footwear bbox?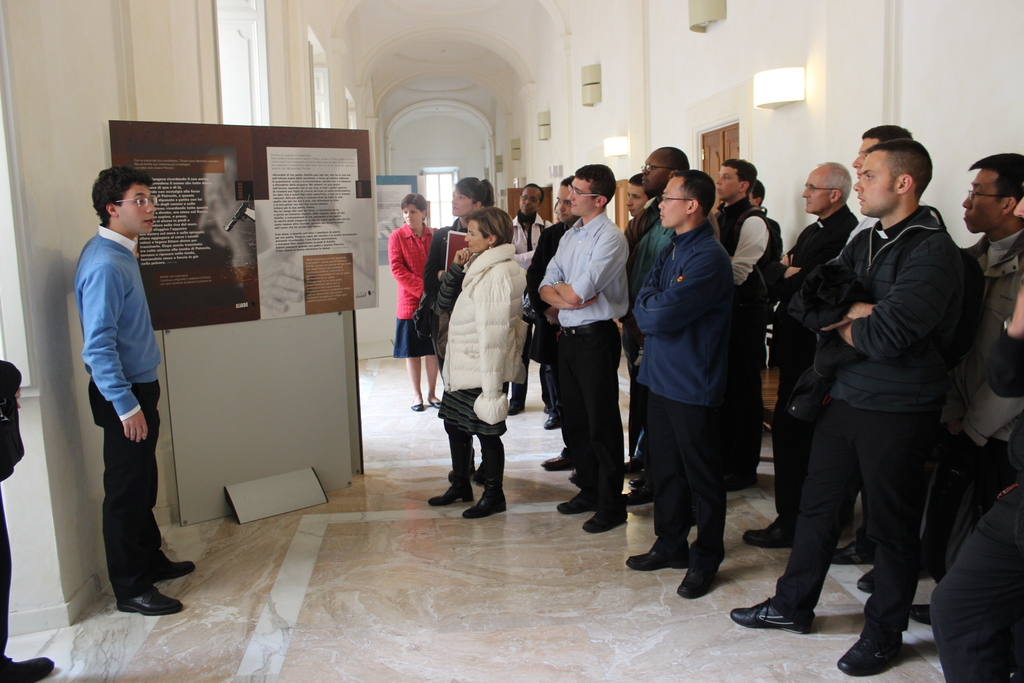
crop(536, 448, 572, 472)
